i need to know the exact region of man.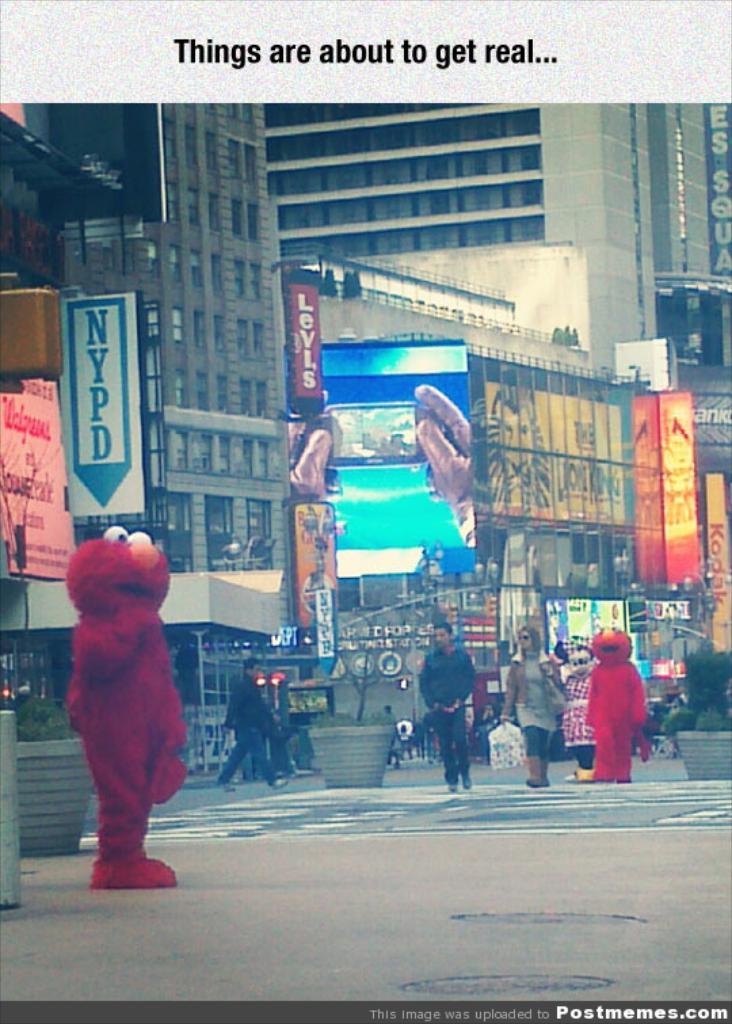
Region: 214 663 290 789.
